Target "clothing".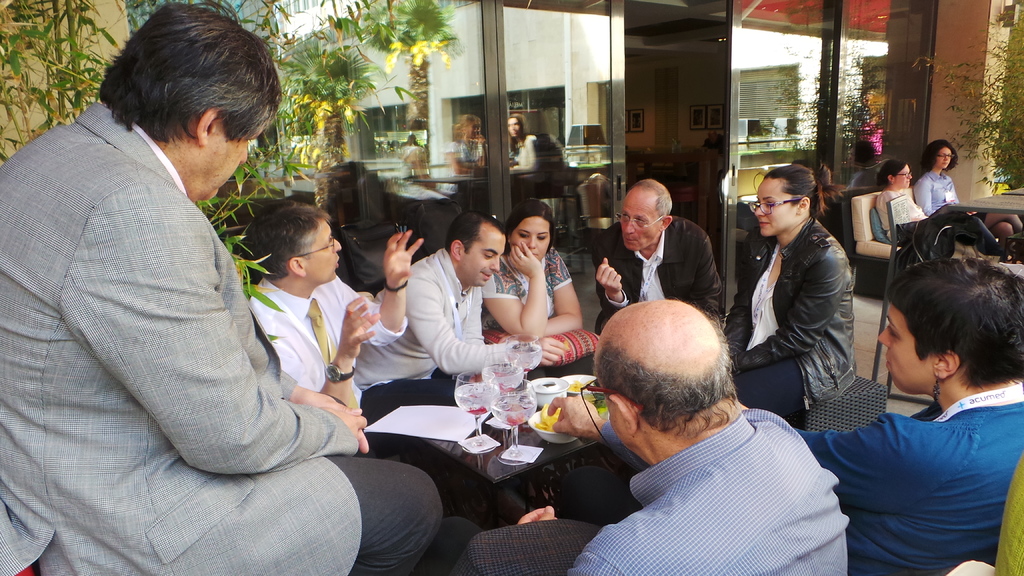
Target region: (234,271,458,495).
